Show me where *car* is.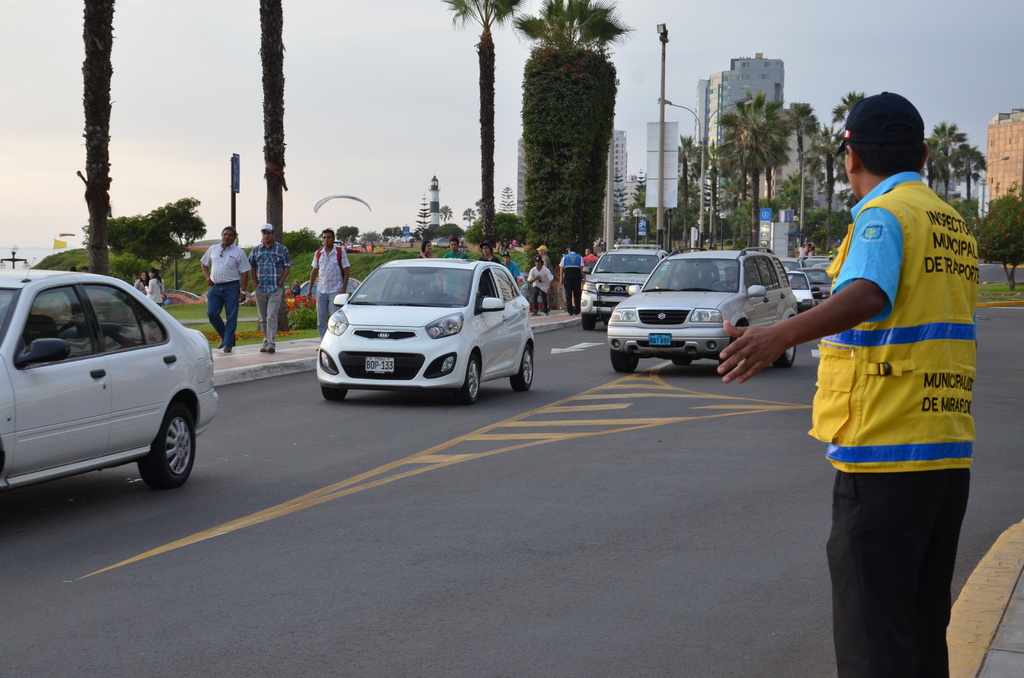
*car* is at bbox(786, 272, 818, 309).
